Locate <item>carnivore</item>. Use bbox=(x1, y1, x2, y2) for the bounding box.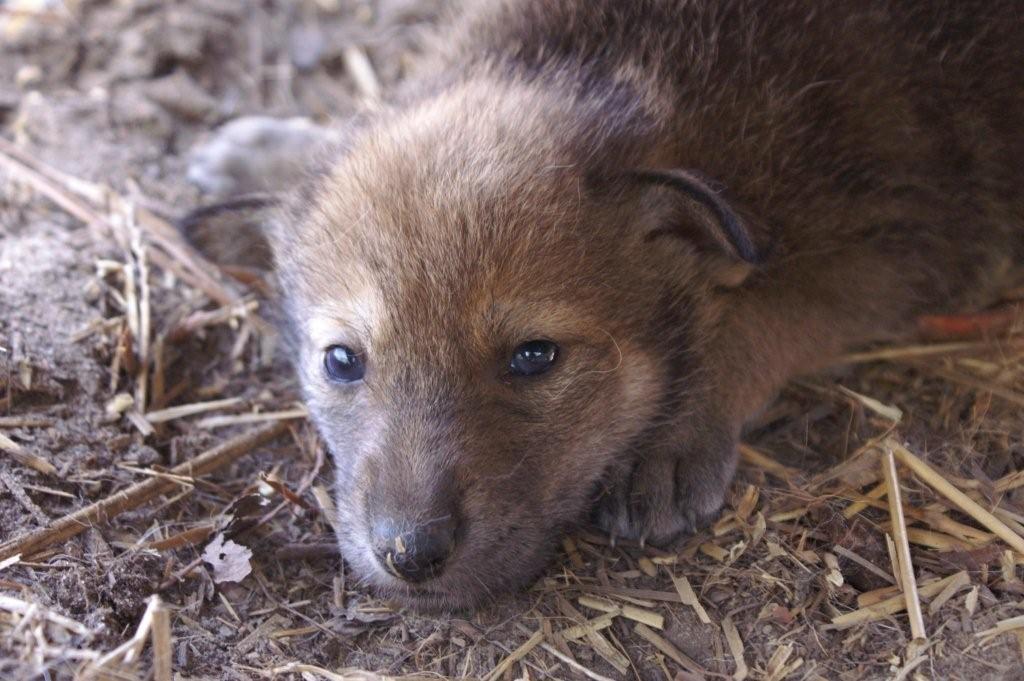
bbox=(179, 0, 1023, 621).
